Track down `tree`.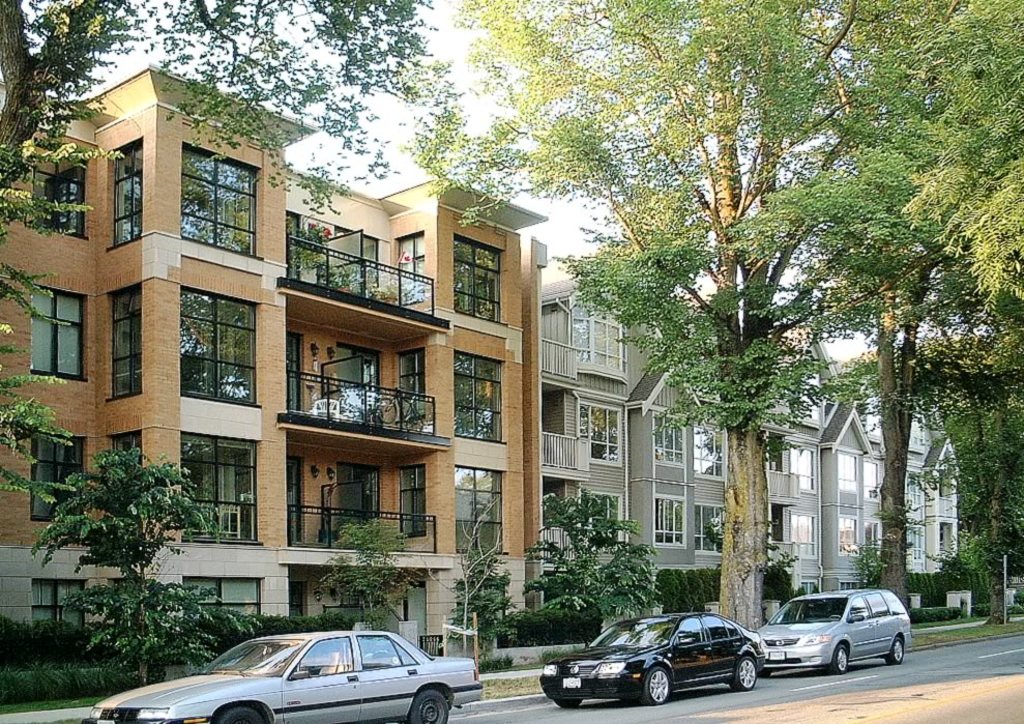
Tracked to crop(27, 444, 267, 694).
